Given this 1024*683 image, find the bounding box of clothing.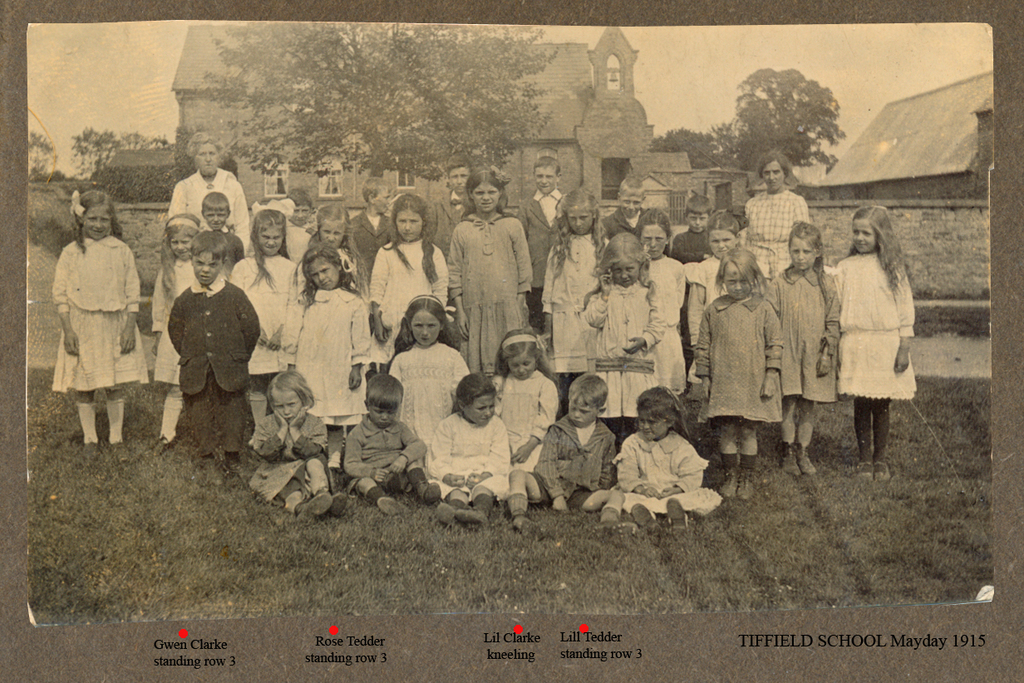
<box>743,191,812,281</box>.
